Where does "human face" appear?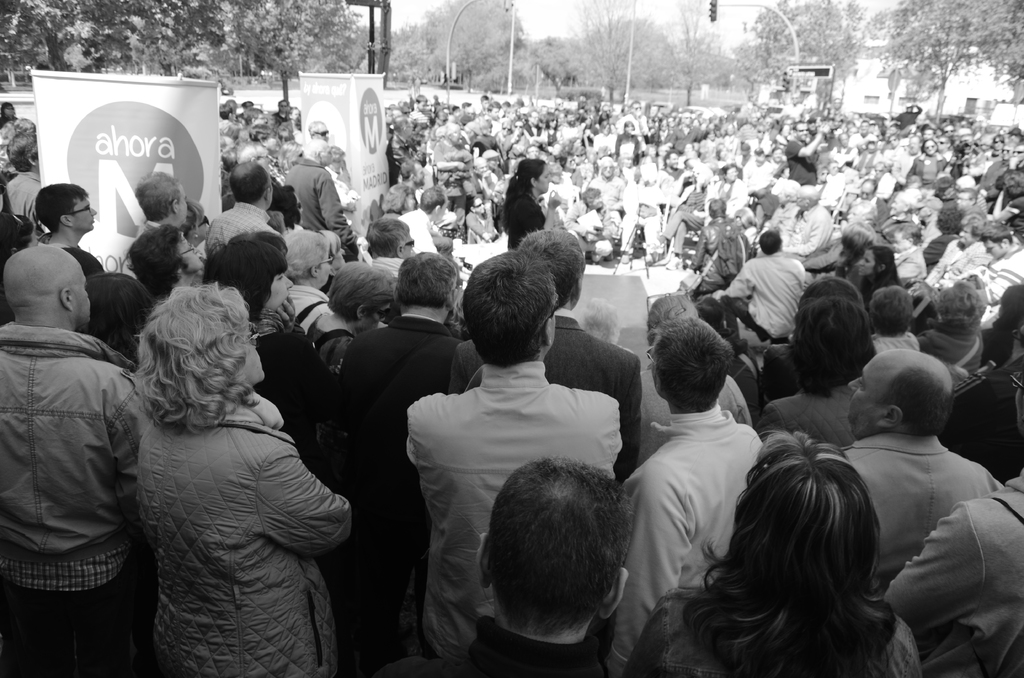
Appears at box=[400, 238, 415, 257].
